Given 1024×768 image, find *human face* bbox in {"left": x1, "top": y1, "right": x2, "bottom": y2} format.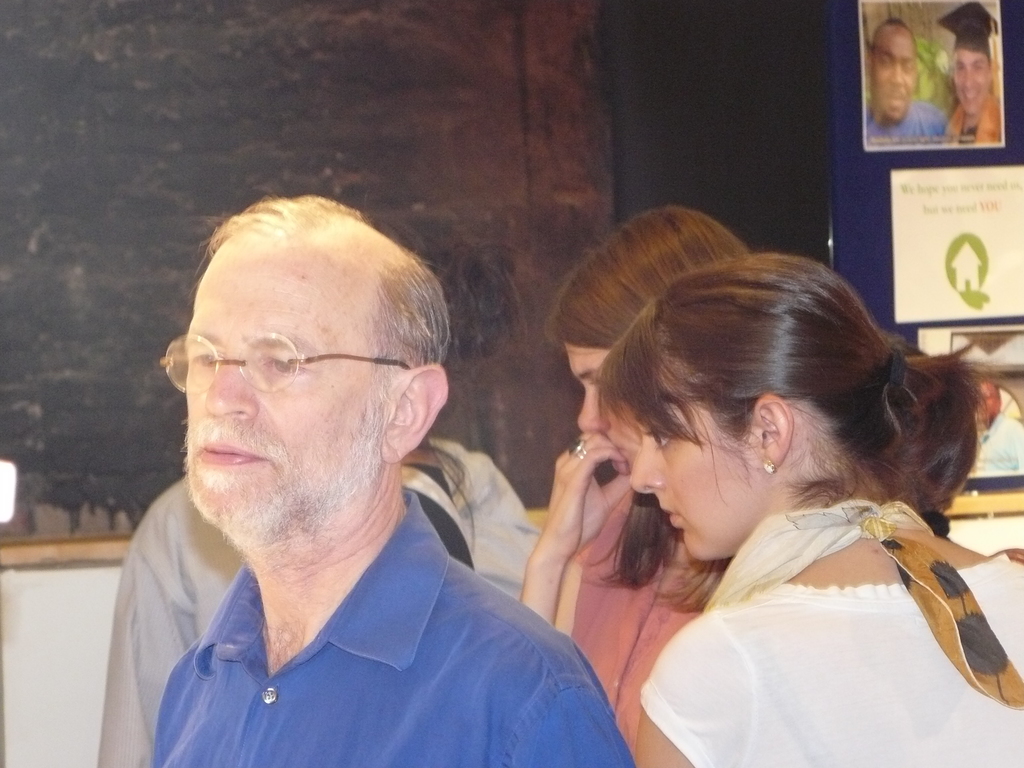
{"left": 625, "top": 404, "right": 763, "bottom": 557}.
